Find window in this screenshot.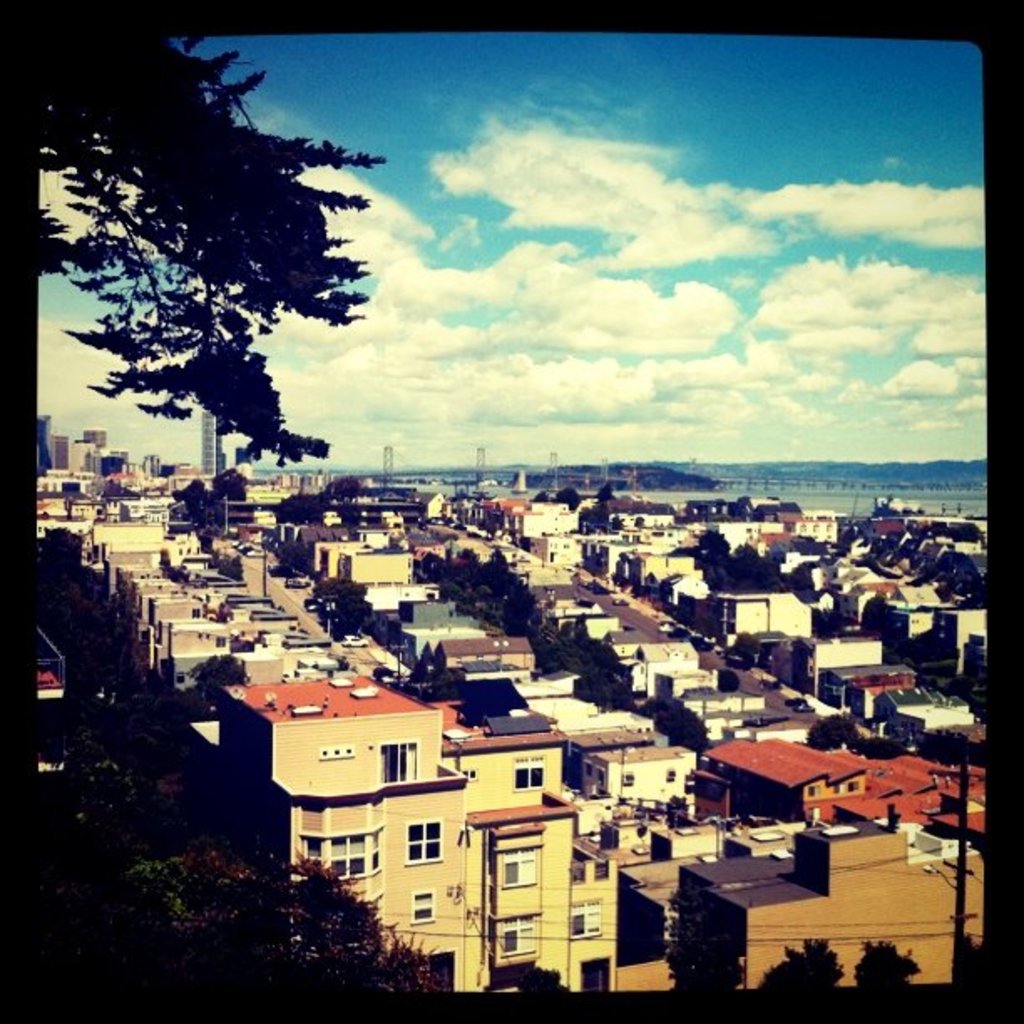
The bounding box for window is 407:820:440:862.
